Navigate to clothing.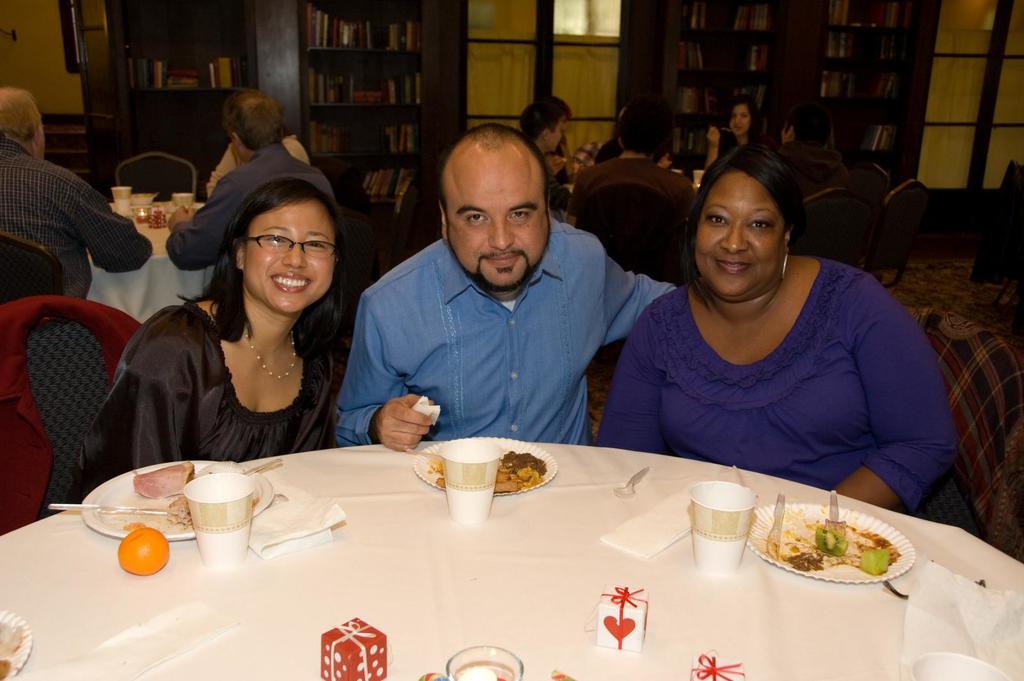
Navigation target: box=[170, 140, 337, 267].
